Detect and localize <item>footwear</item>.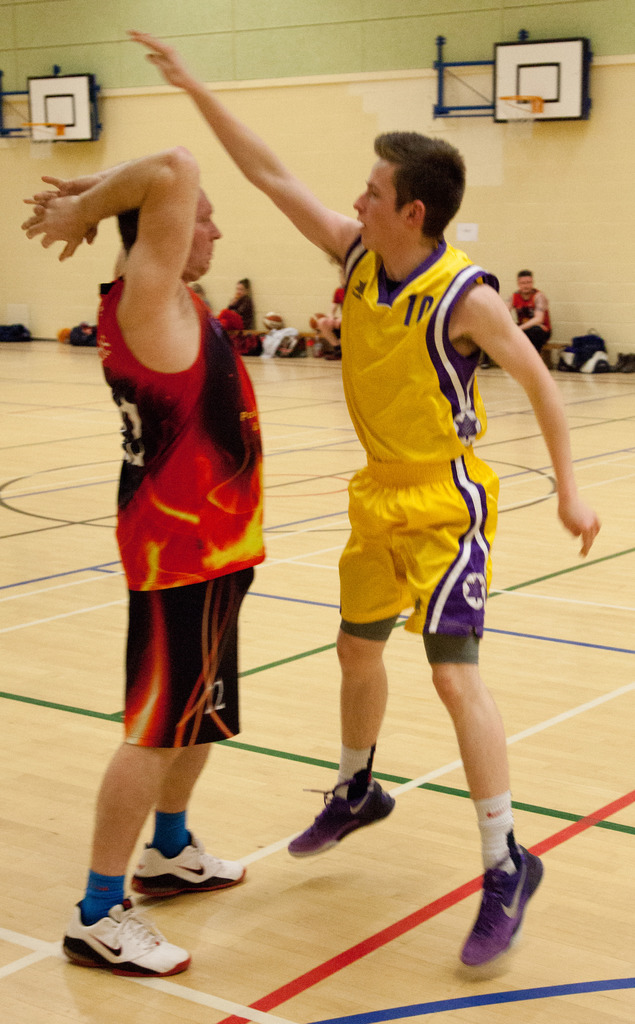
Localized at box(284, 771, 396, 858).
